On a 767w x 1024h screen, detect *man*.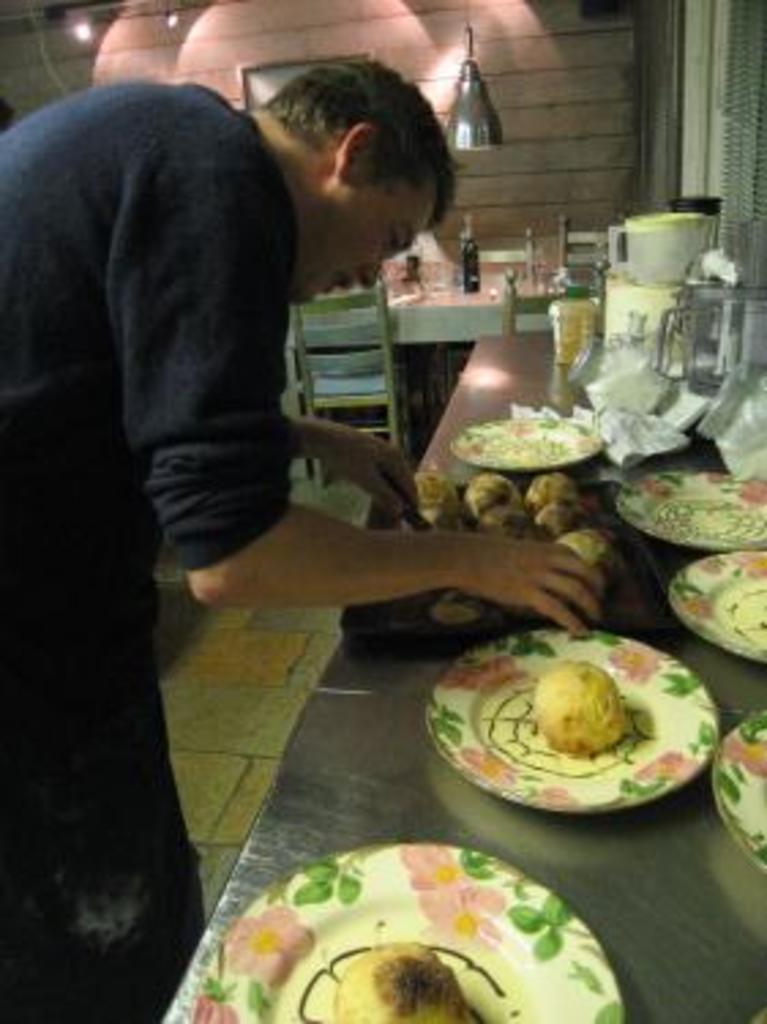
[3,30,497,855].
